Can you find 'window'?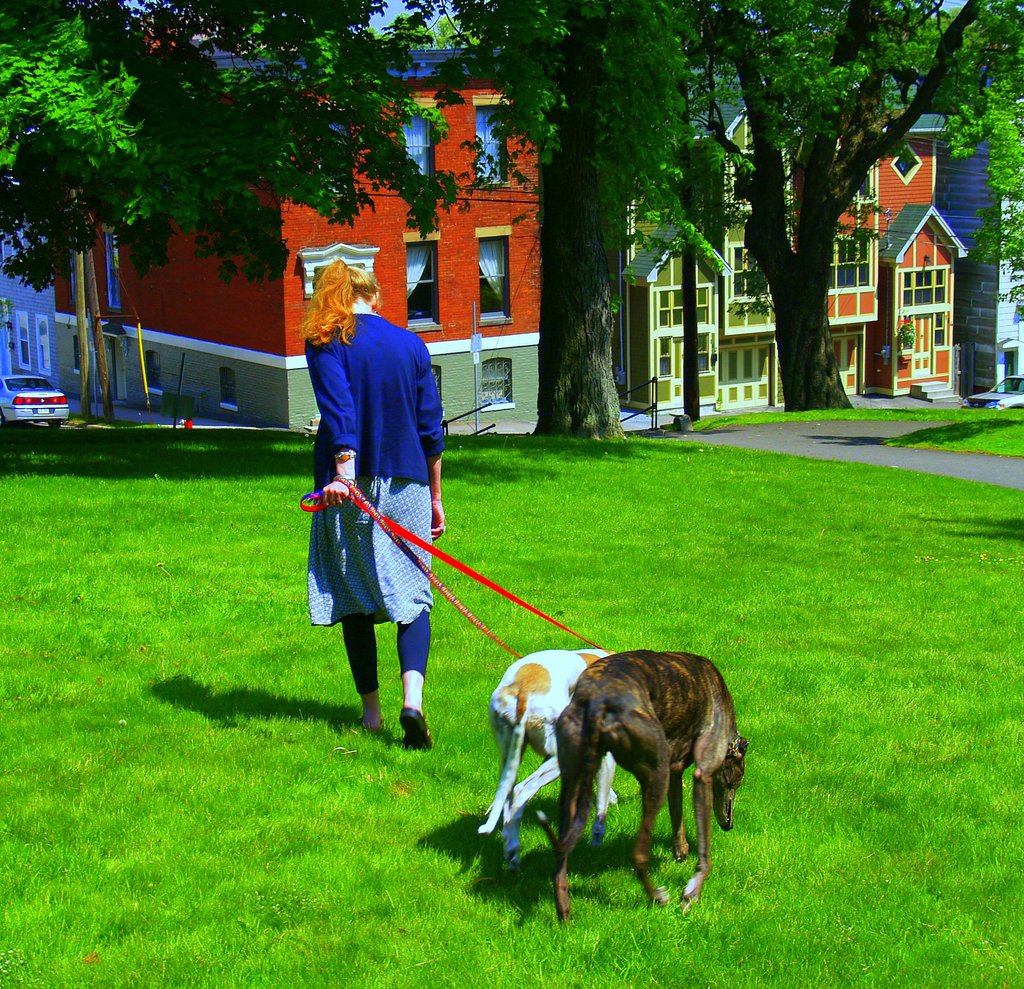
Yes, bounding box: 104, 227, 120, 309.
